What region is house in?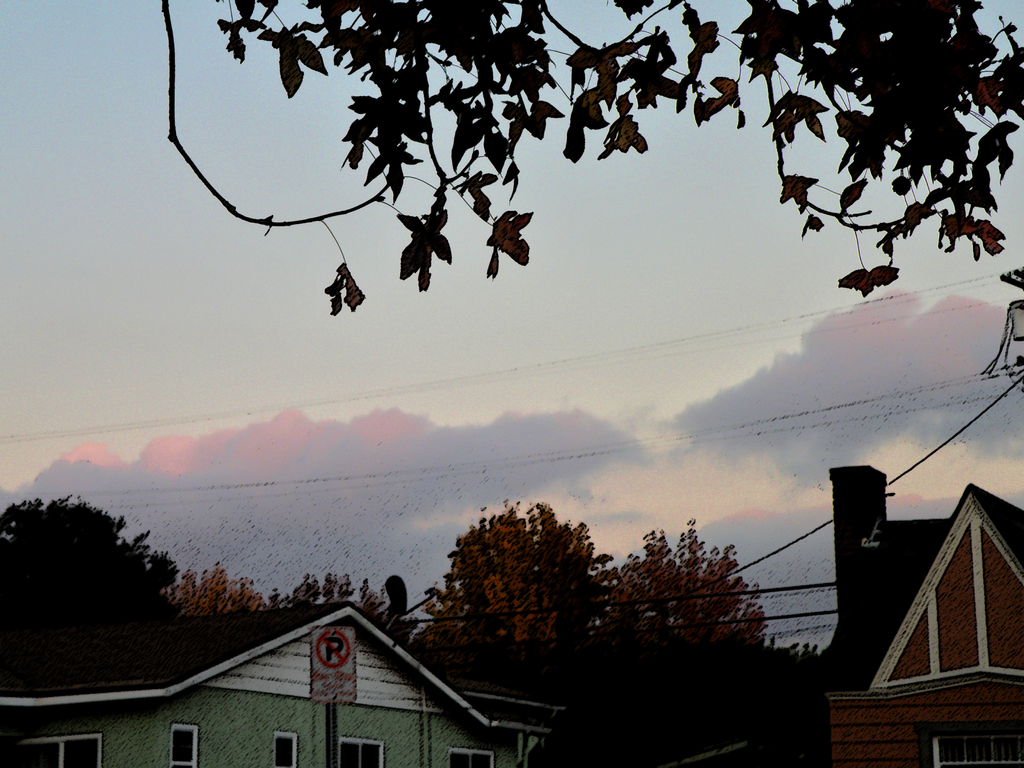
pyautogui.locateOnScreen(0, 596, 564, 767).
